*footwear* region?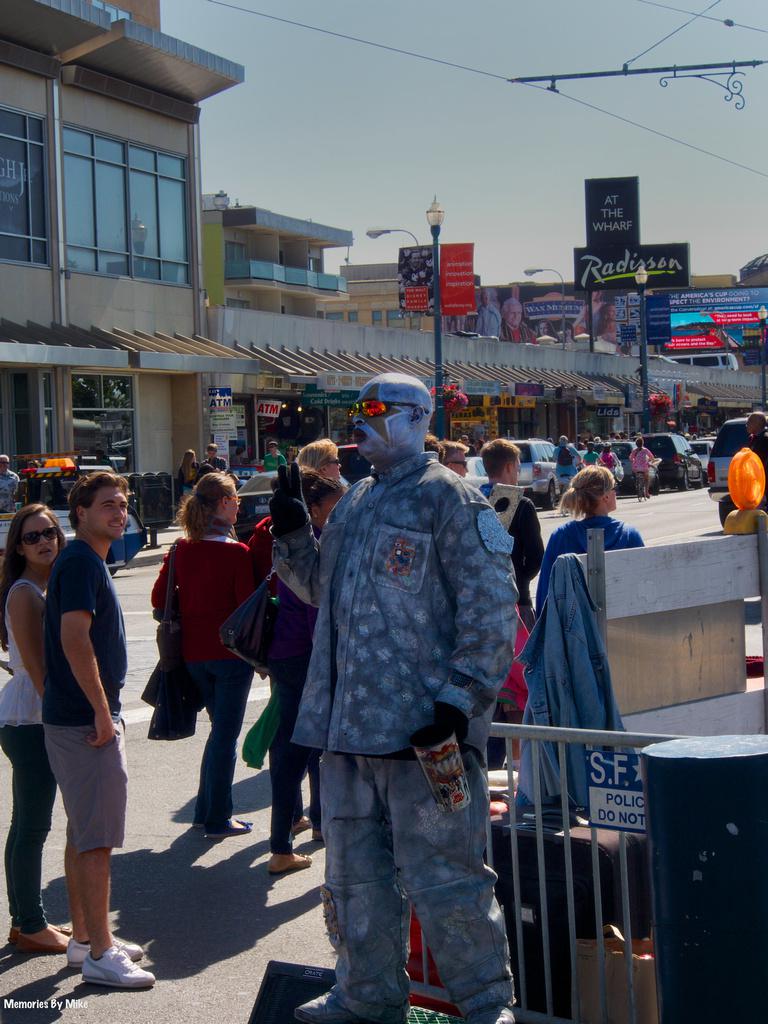
detection(266, 852, 309, 875)
